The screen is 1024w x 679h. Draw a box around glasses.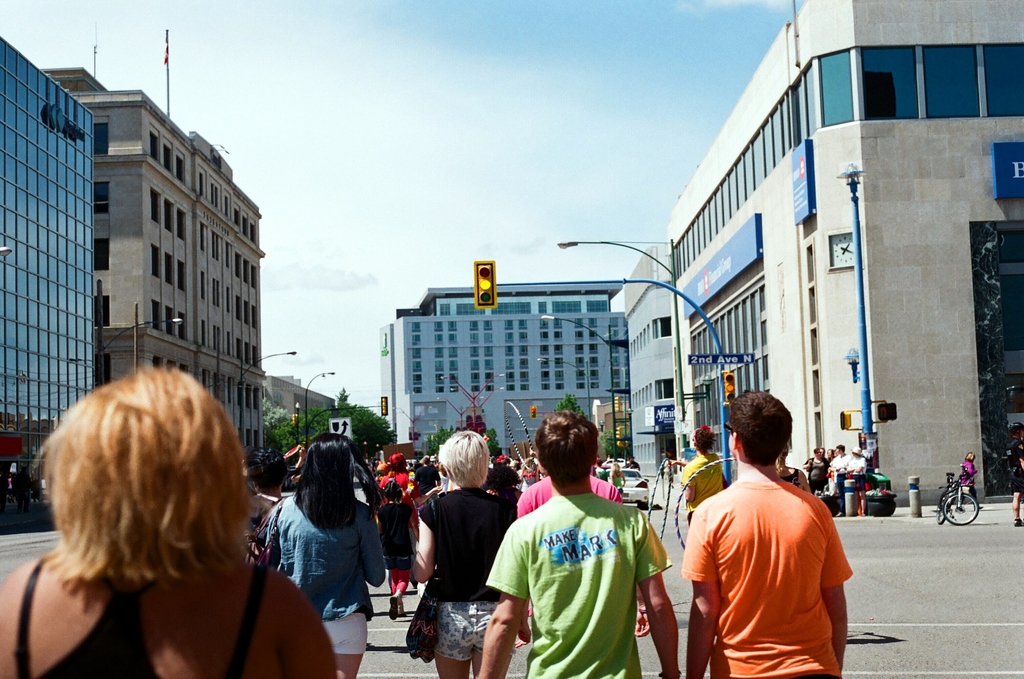
721 420 738 434.
